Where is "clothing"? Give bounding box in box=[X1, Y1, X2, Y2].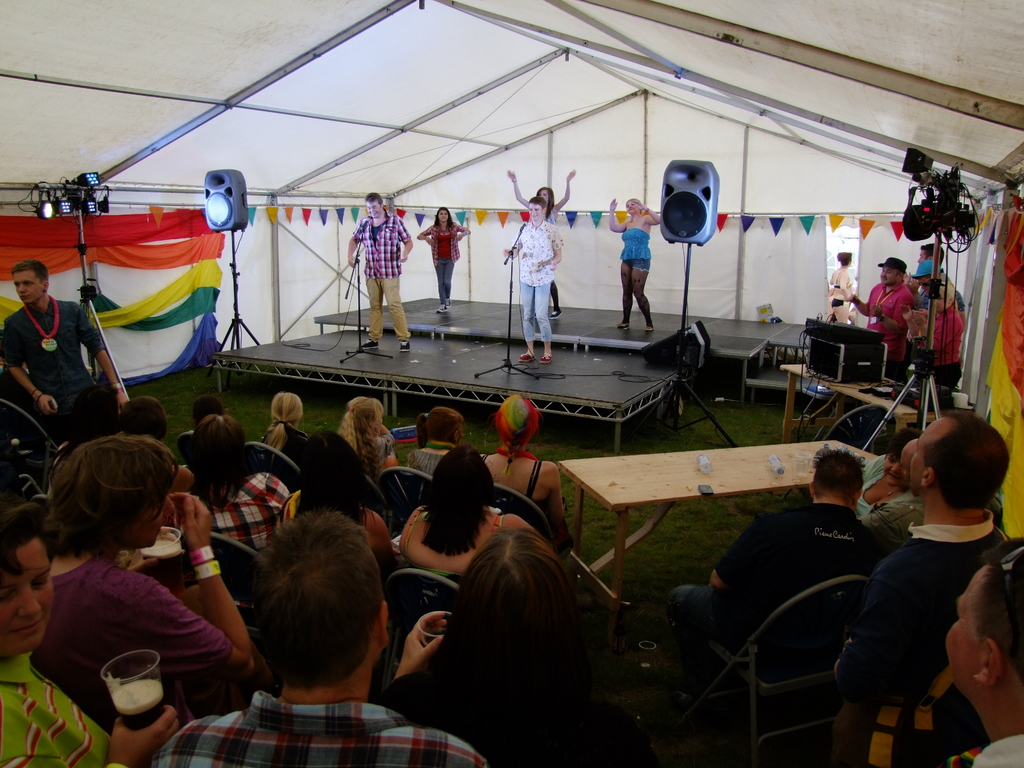
box=[408, 447, 445, 477].
